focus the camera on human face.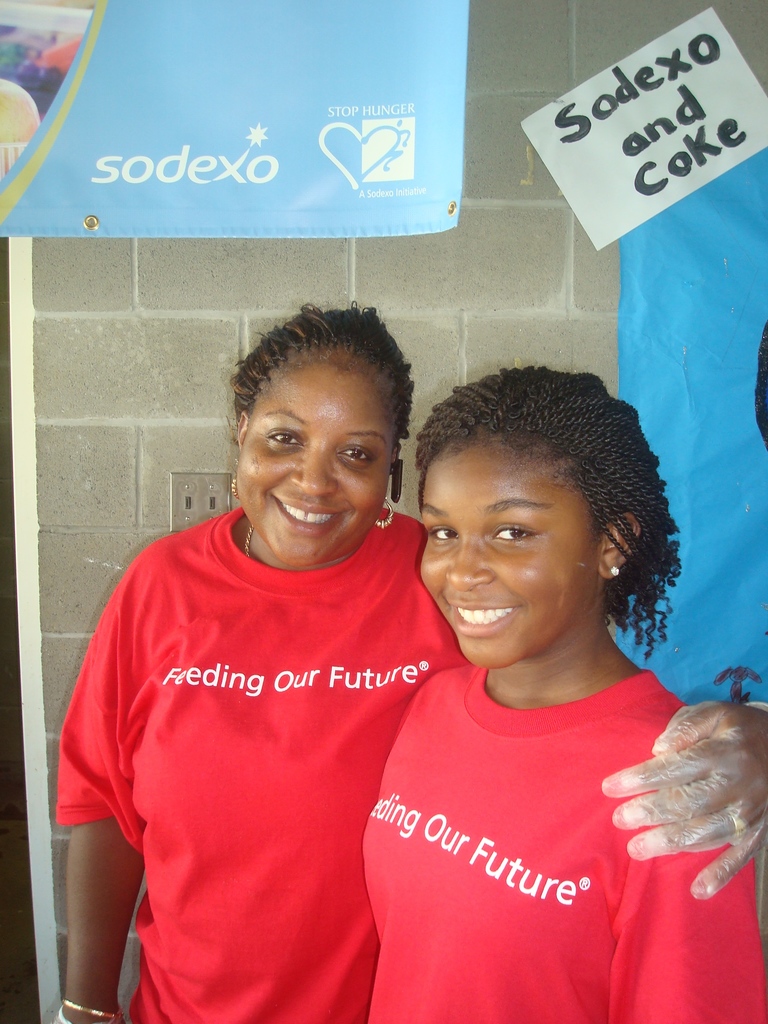
Focus region: Rect(420, 441, 595, 670).
